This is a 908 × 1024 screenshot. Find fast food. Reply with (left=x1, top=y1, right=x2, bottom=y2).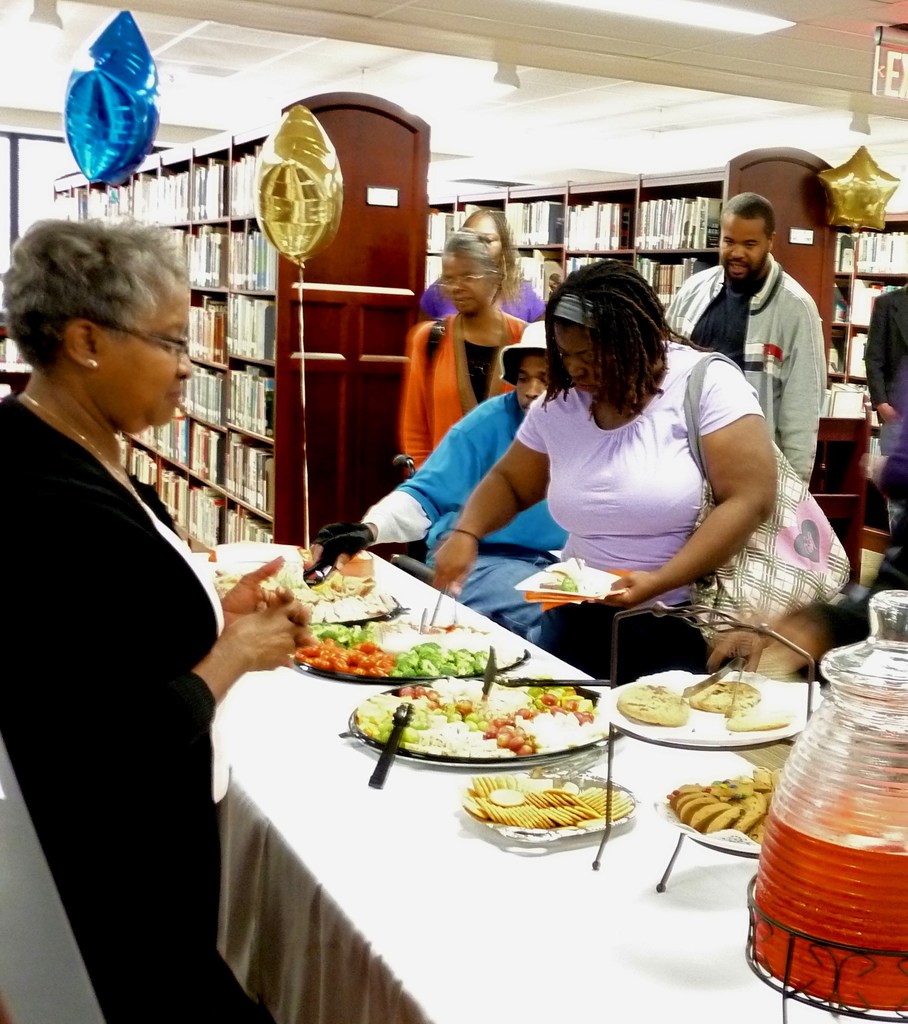
(left=468, top=774, right=628, bottom=834).
